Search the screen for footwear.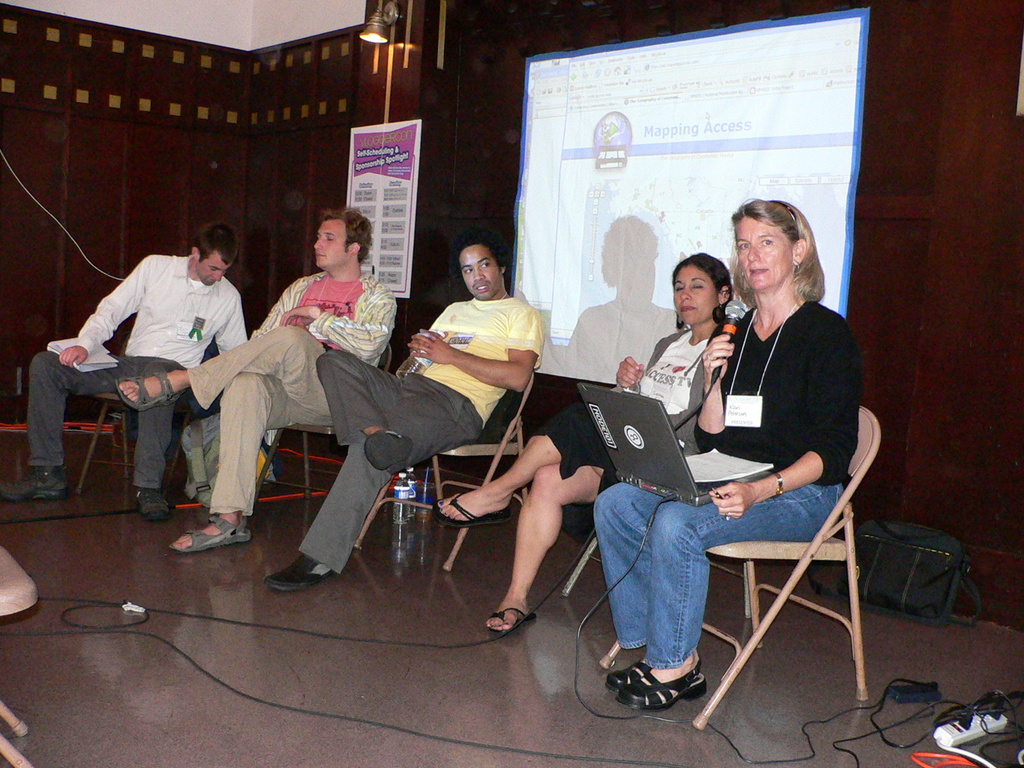
Found at [111, 364, 184, 409].
